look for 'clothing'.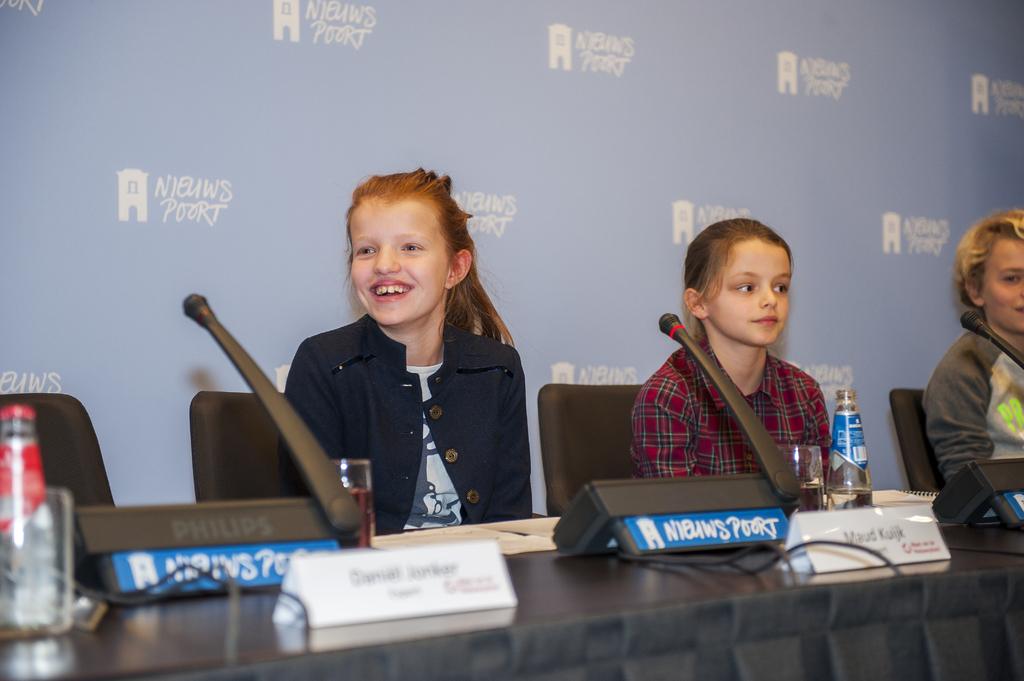
Found: [264, 273, 547, 542].
